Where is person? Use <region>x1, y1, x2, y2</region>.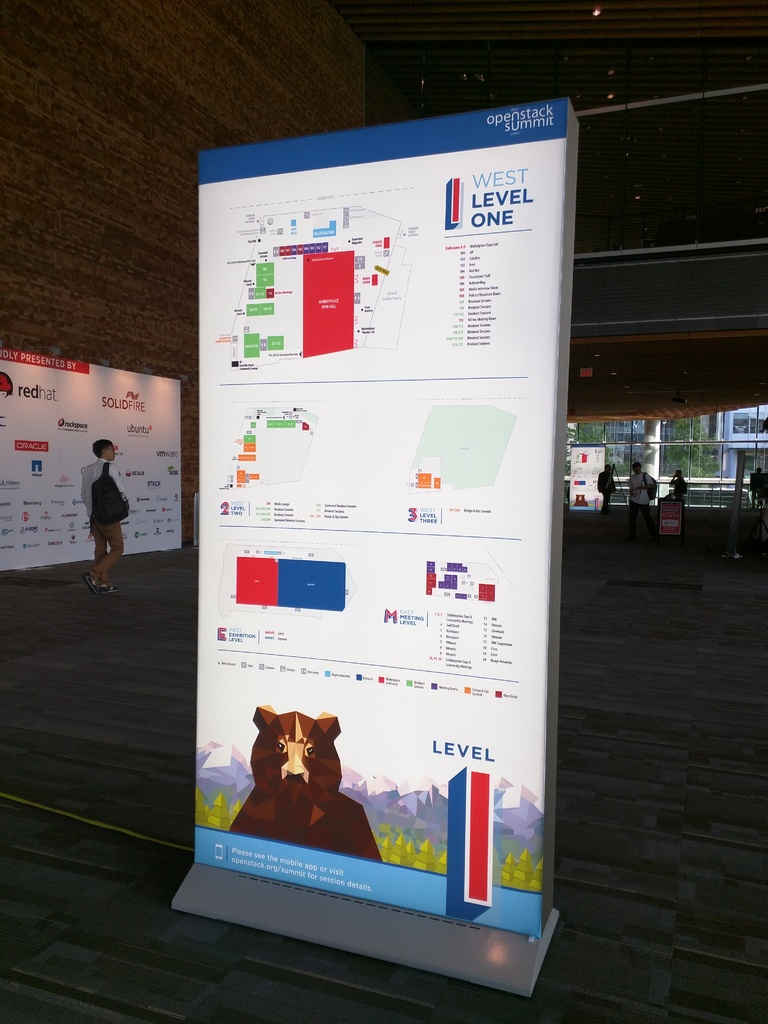
<region>630, 461, 658, 531</region>.
